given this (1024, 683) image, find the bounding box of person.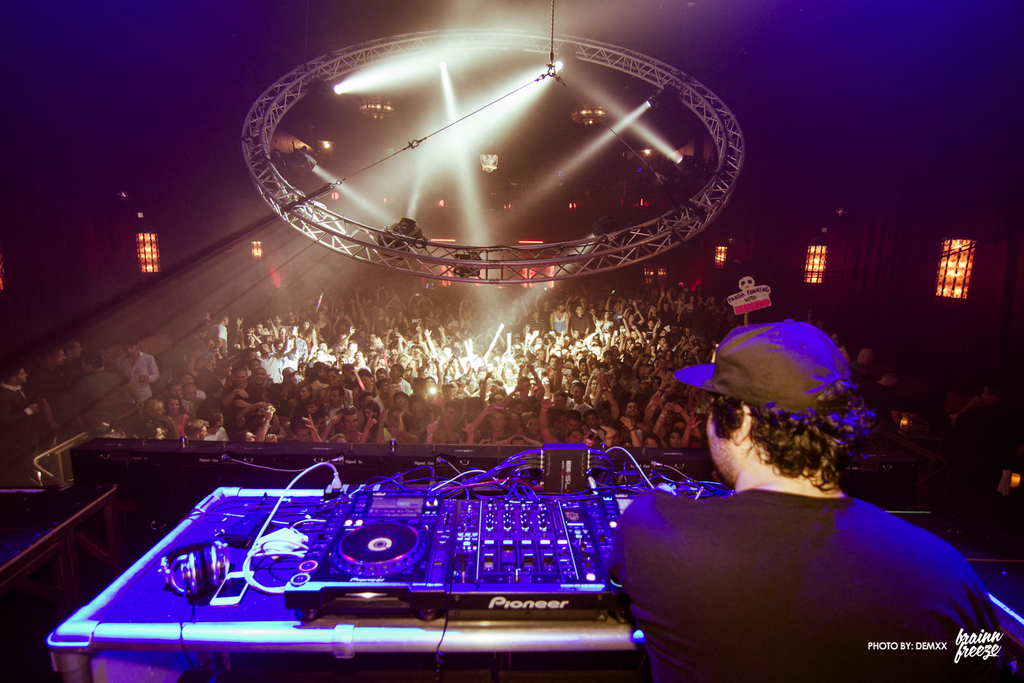
bbox=(116, 344, 156, 404).
